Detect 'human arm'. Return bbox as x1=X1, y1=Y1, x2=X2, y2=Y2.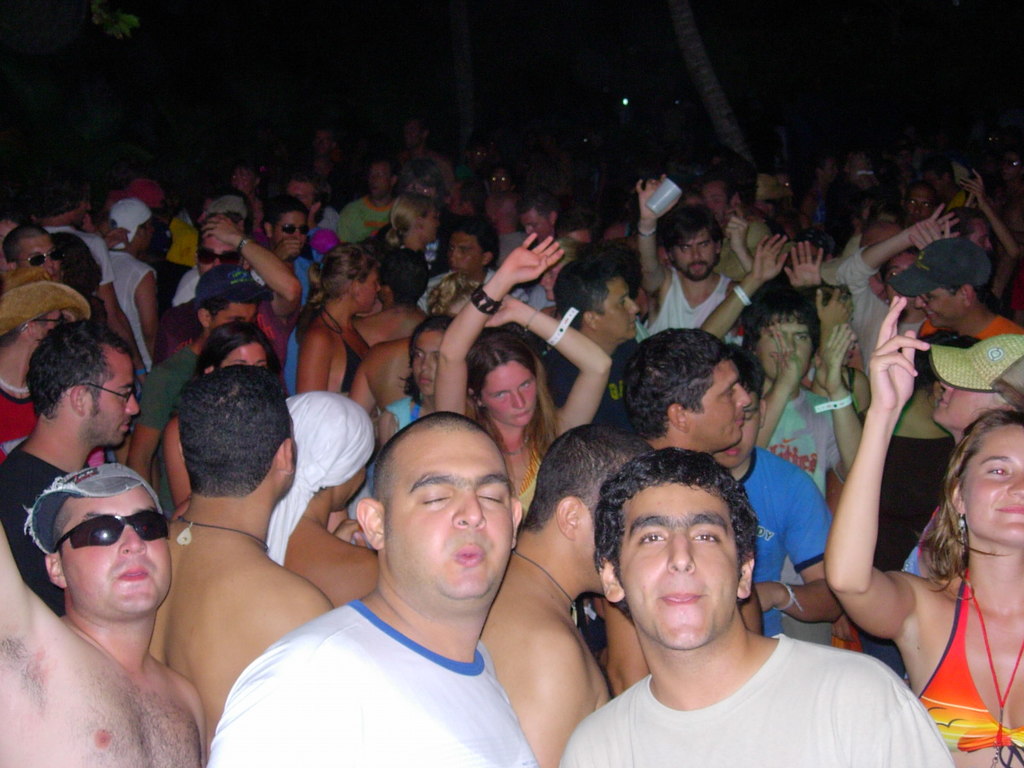
x1=0, y1=523, x2=27, y2=630.
